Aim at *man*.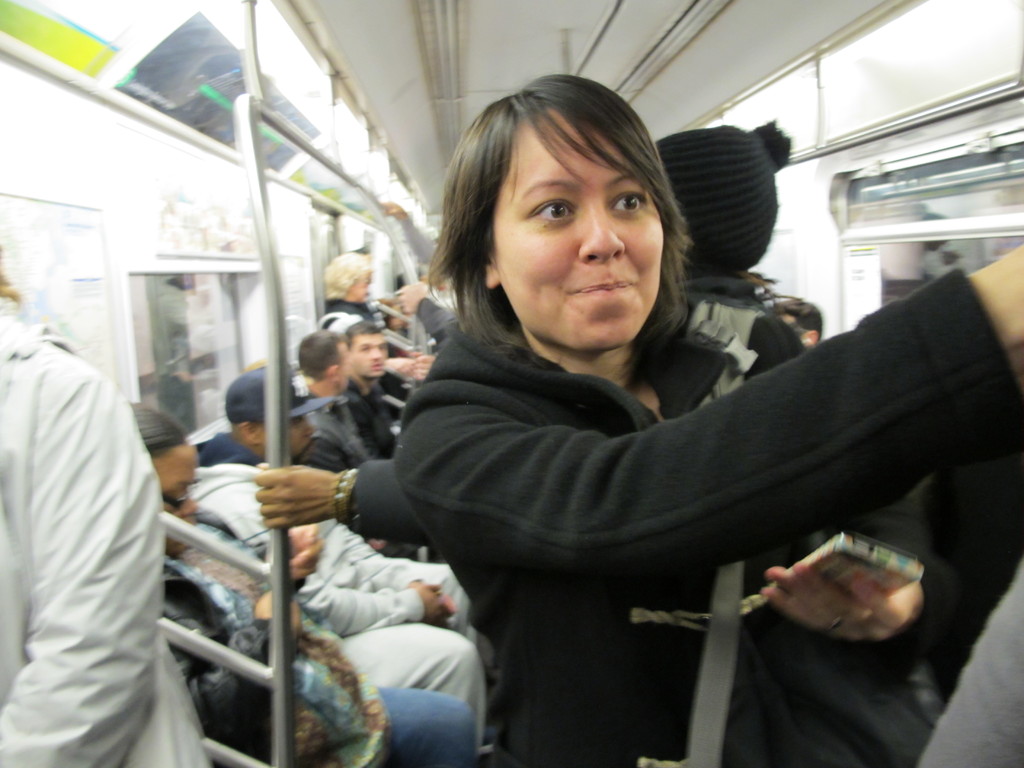
Aimed at (x1=345, y1=316, x2=419, y2=452).
